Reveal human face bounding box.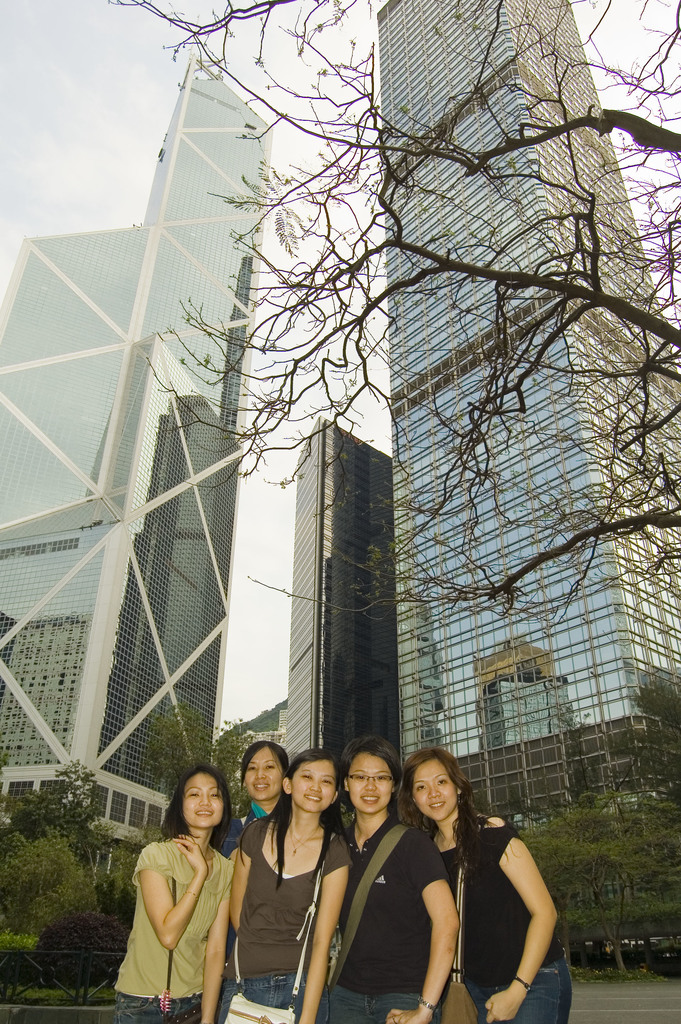
Revealed: <box>349,755,390,816</box>.
